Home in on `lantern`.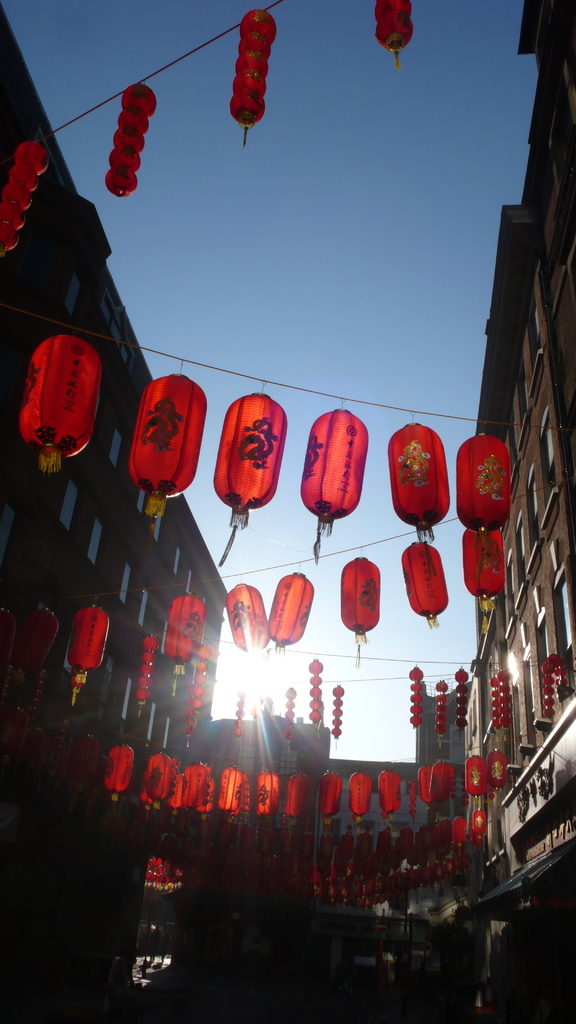
Homed in at x1=199, y1=762, x2=207, y2=778.
